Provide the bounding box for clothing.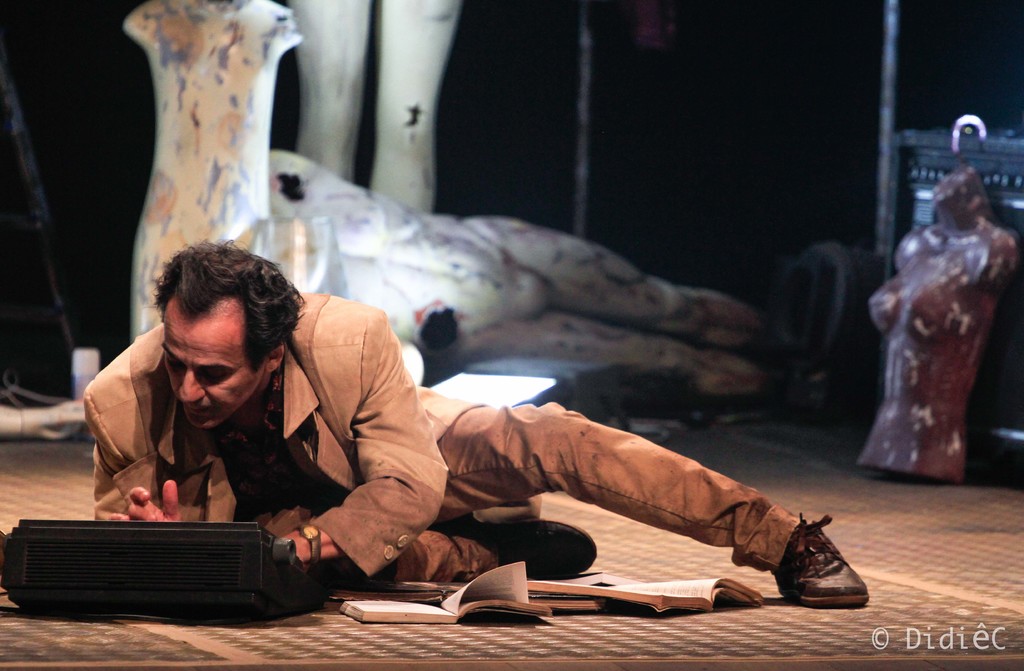
<region>86, 295, 798, 585</region>.
